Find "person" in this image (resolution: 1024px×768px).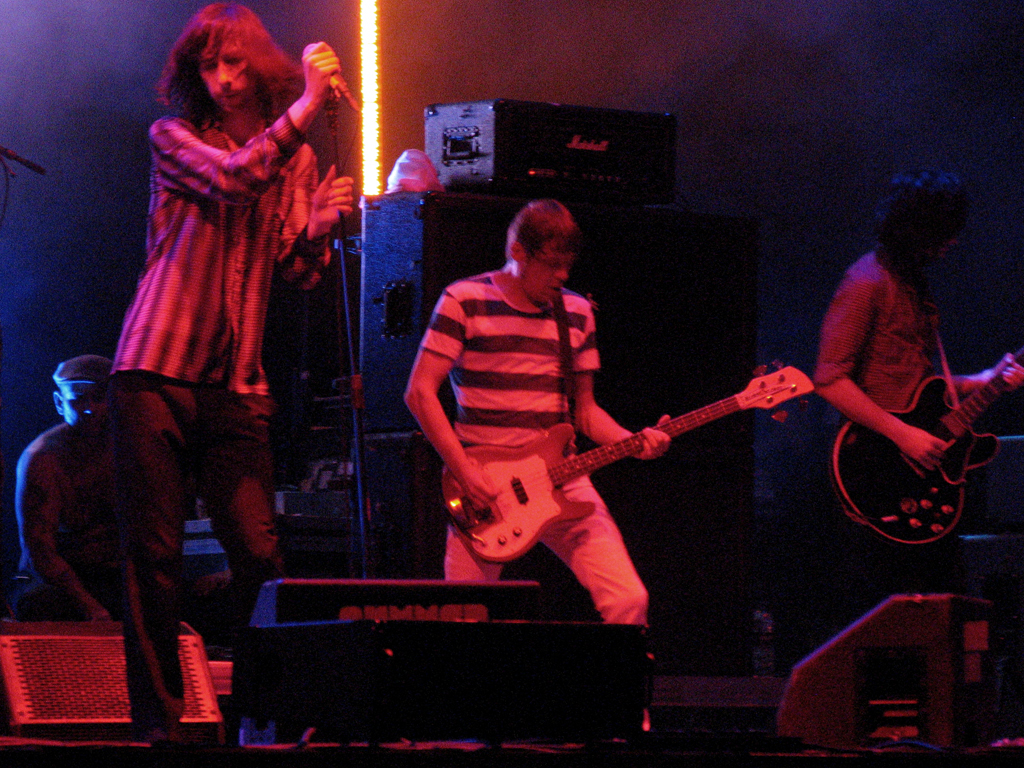
pyautogui.locateOnScreen(418, 185, 750, 685).
